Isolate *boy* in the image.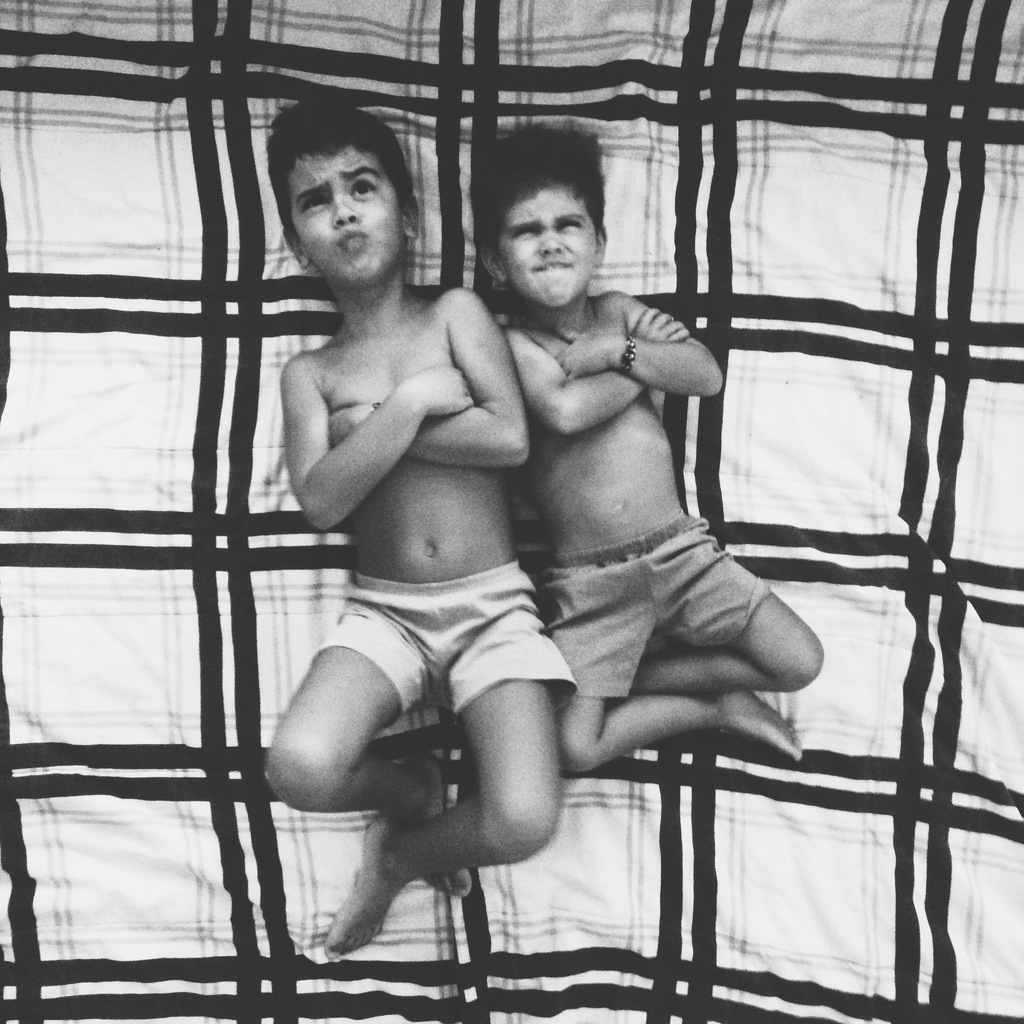
Isolated region: x1=247 y1=83 x2=634 y2=987.
